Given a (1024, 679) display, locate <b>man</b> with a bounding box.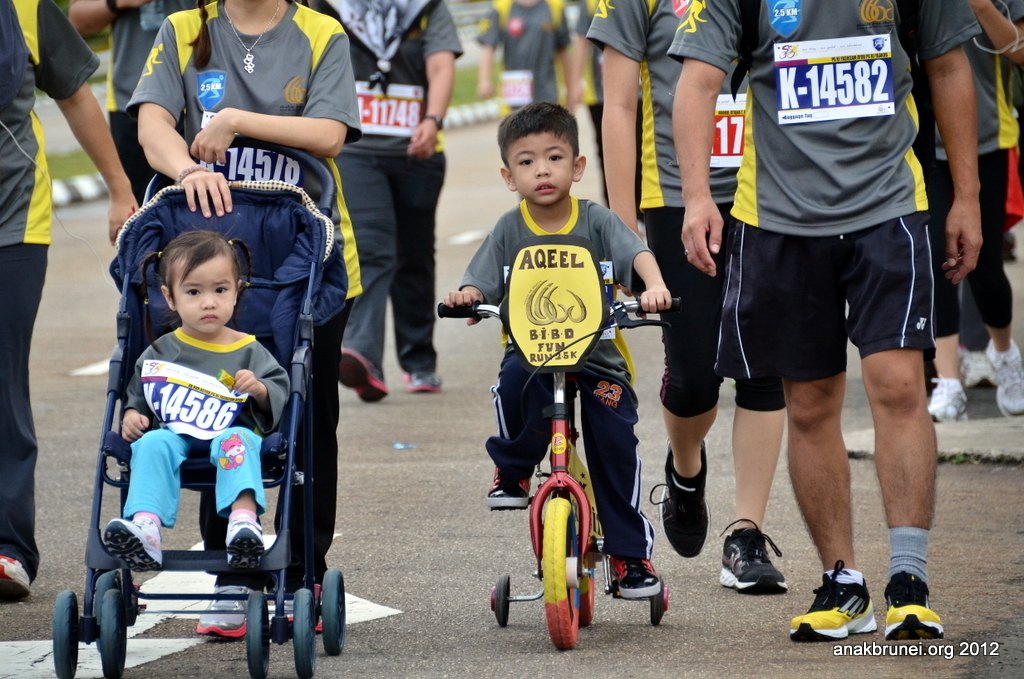
Located: {"left": 0, "top": 0, "right": 143, "bottom": 601}.
